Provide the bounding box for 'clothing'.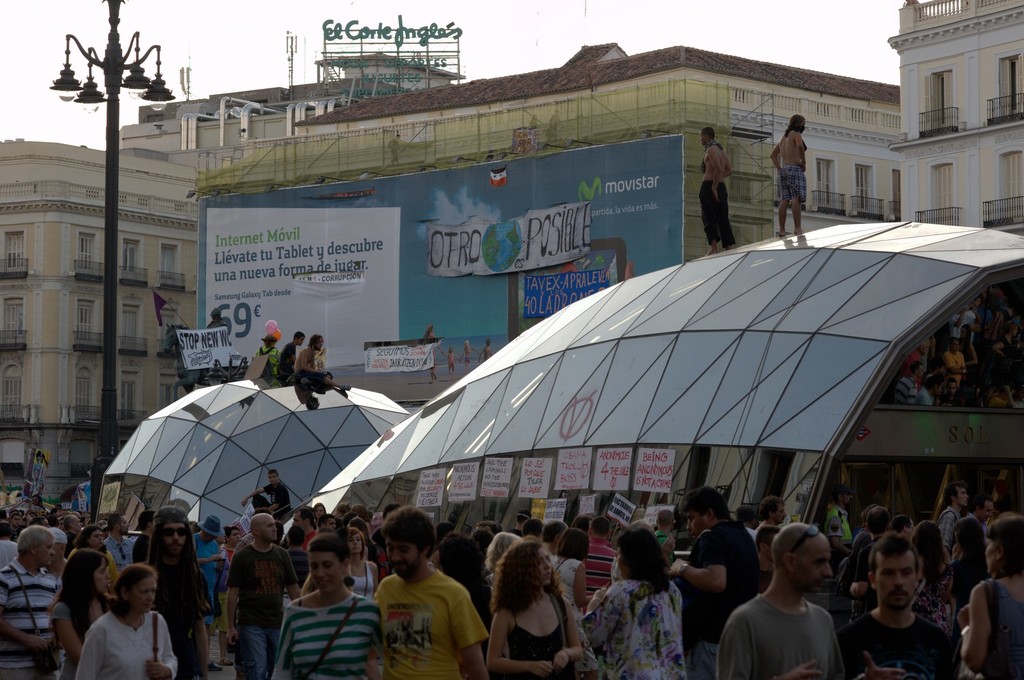
581, 579, 686, 679.
